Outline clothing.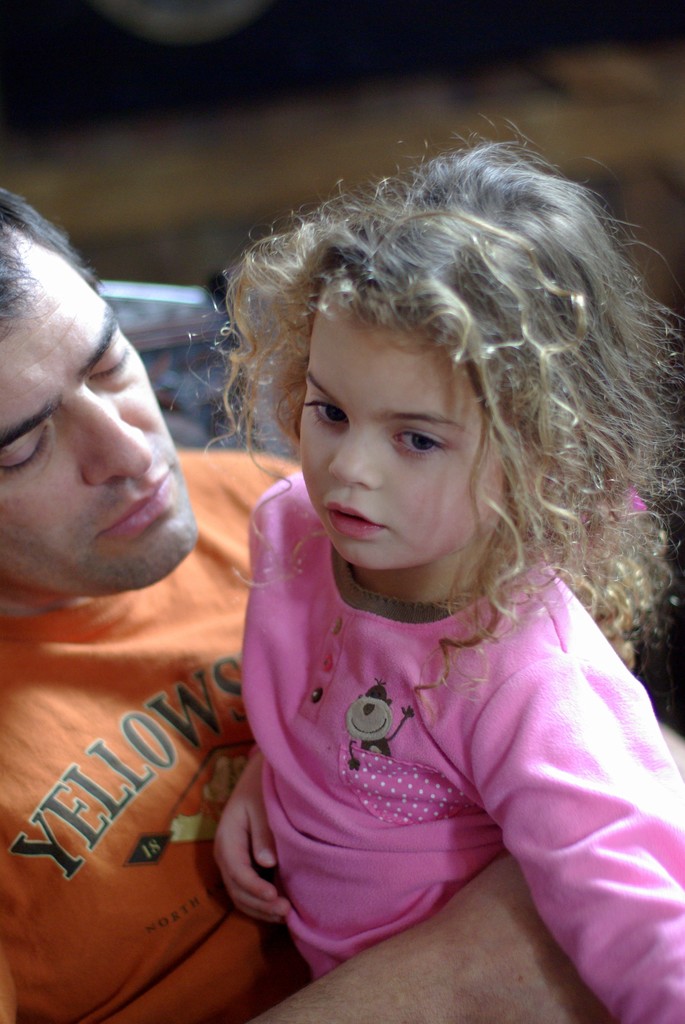
Outline: region(207, 497, 650, 987).
